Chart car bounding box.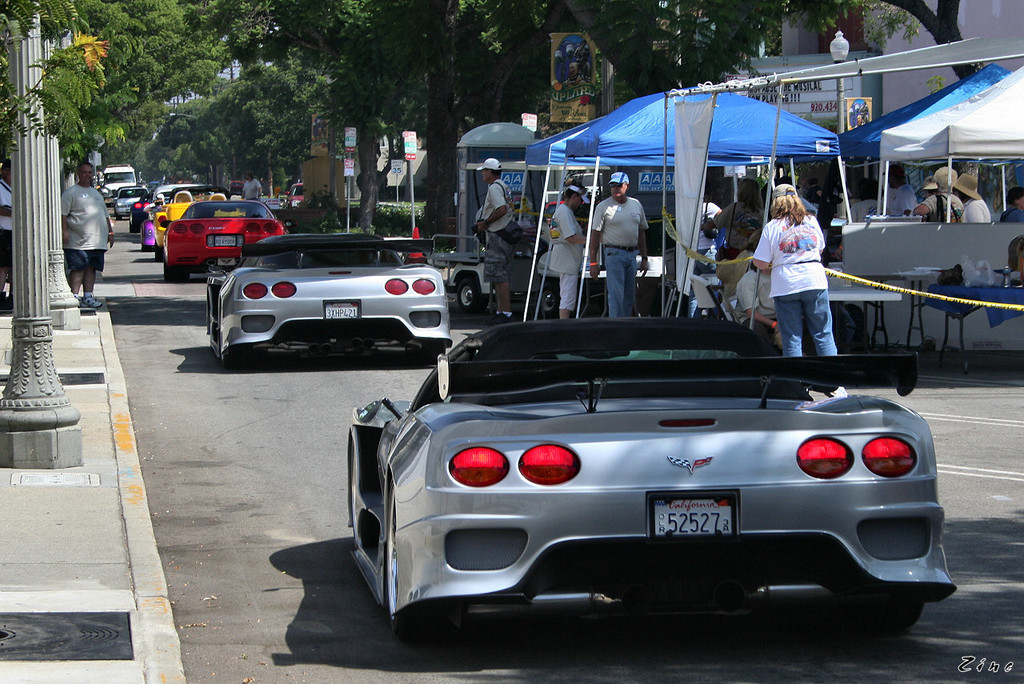
Charted: select_region(113, 182, 147, 218).
